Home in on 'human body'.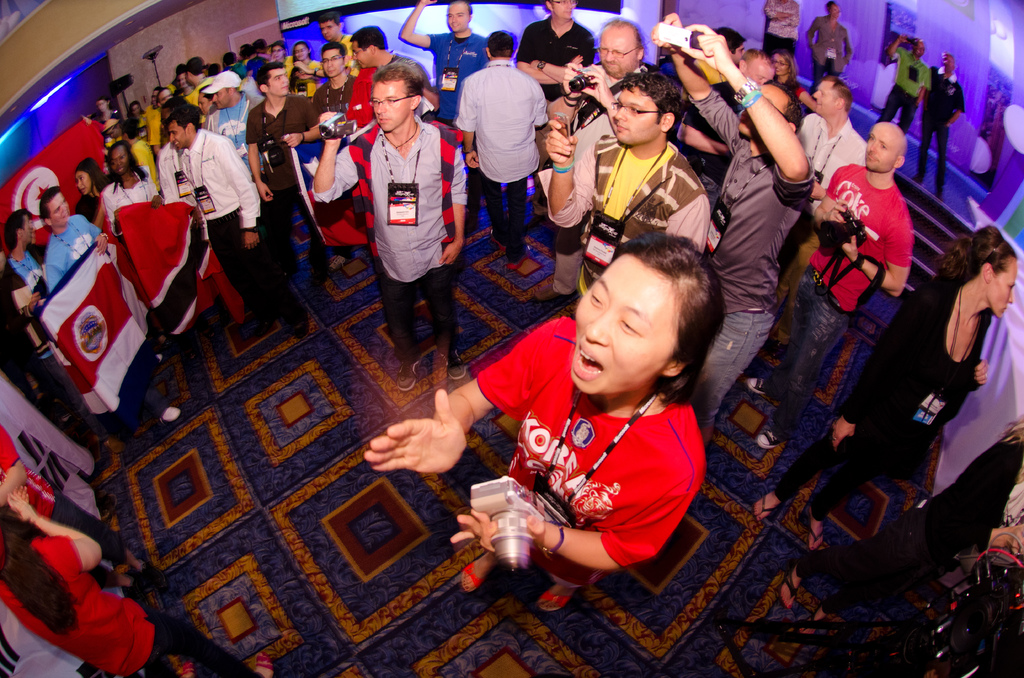
Homed in at {"x1": 753, "y1": 223, "x2": 1021, "y2": 551}.
